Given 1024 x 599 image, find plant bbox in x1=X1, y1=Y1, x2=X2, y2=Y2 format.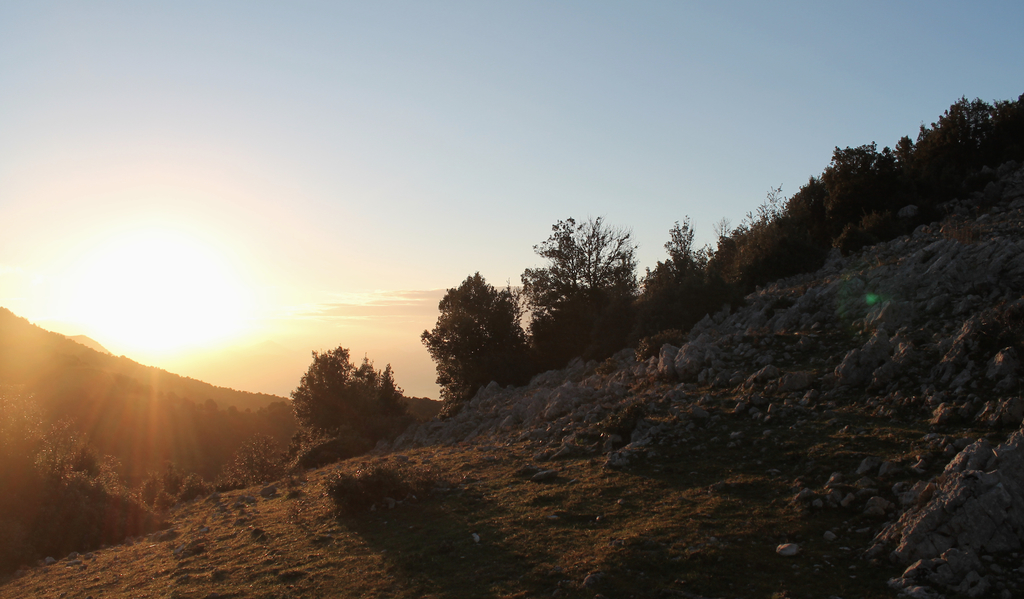
x1=437, y1=404, x2=461, y2=421.
